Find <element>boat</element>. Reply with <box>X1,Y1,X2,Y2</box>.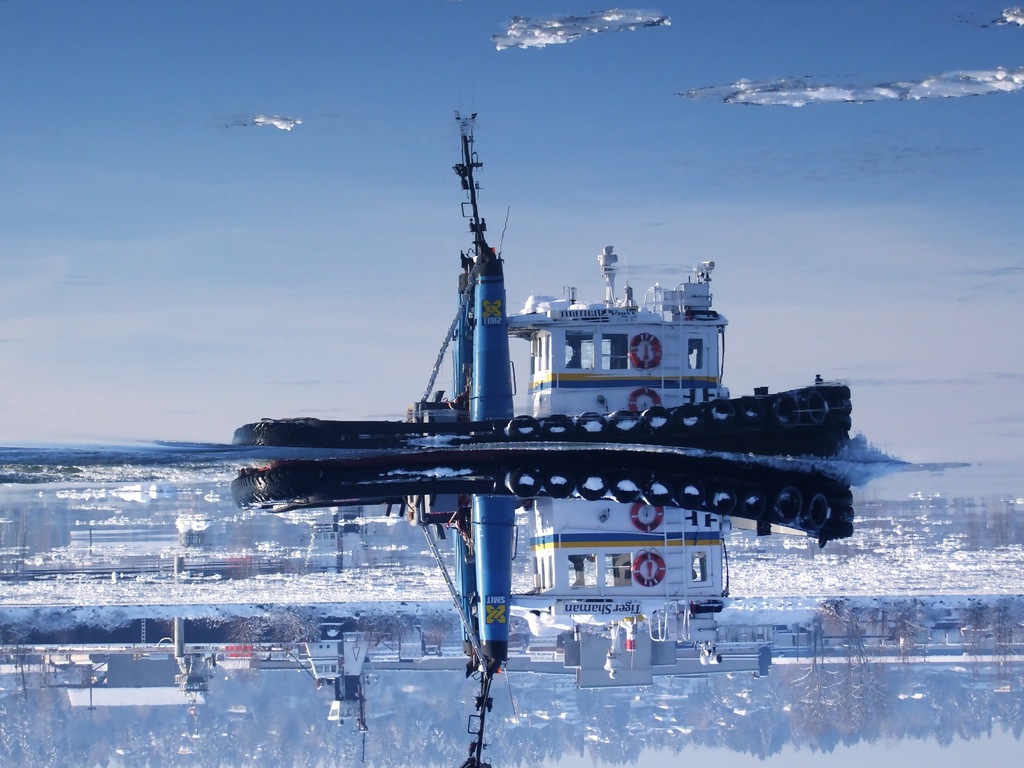
<box>233,107,854,463</box>.
